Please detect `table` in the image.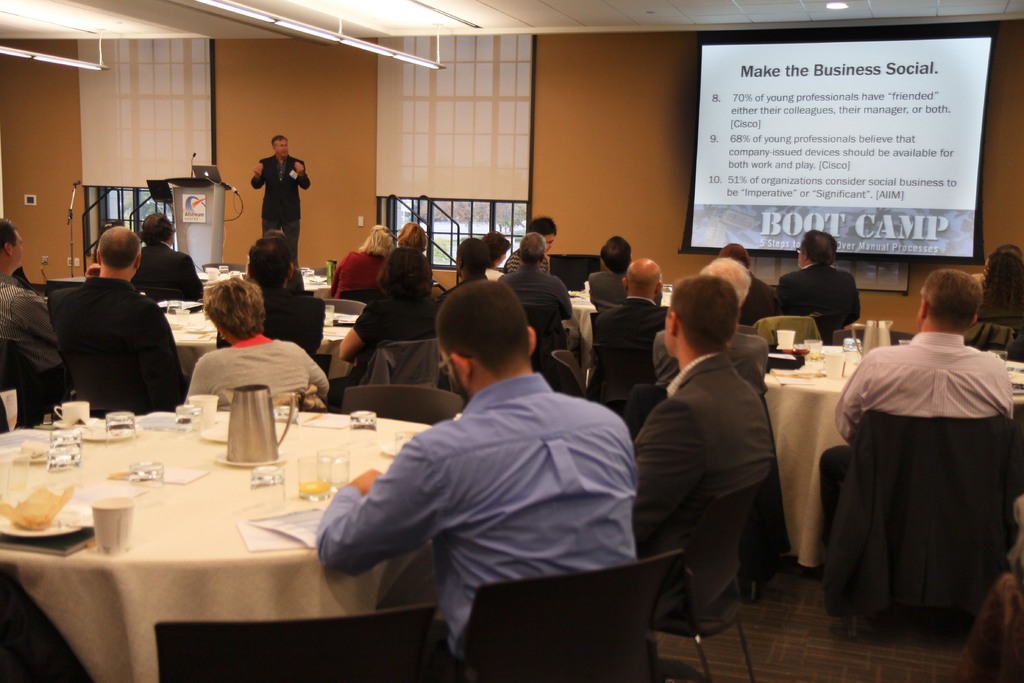
x1=0 y1=403 x2=465 y2=682.
